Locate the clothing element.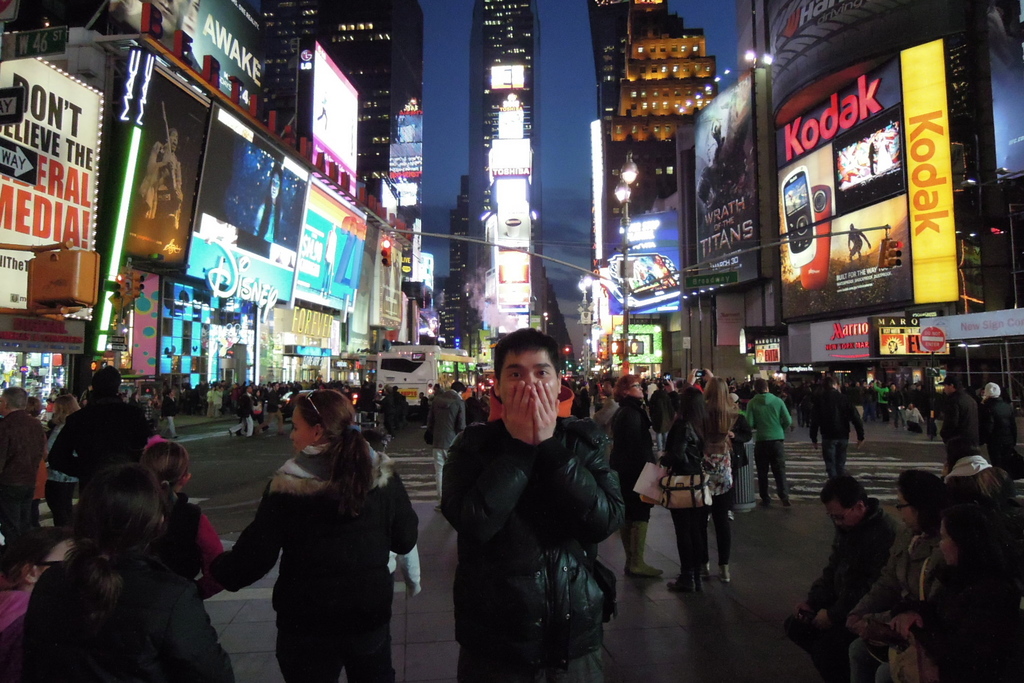
Element bbox: crop(858, 514, 934, 674).
